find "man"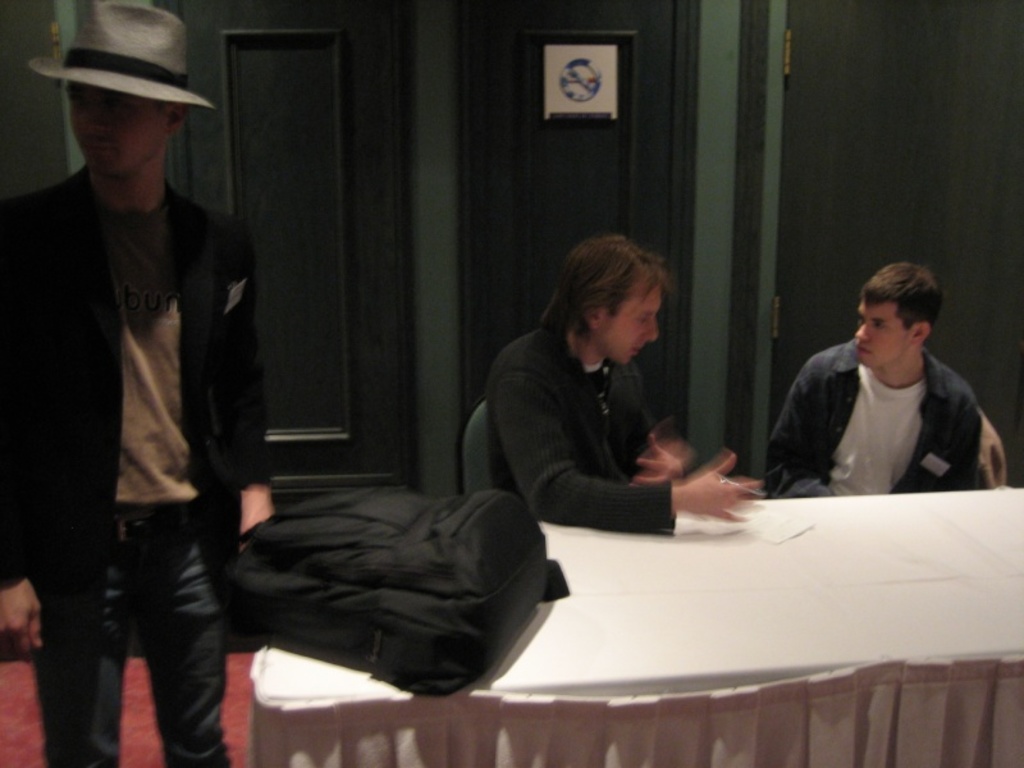
region(763, 270, 1016, 509)
